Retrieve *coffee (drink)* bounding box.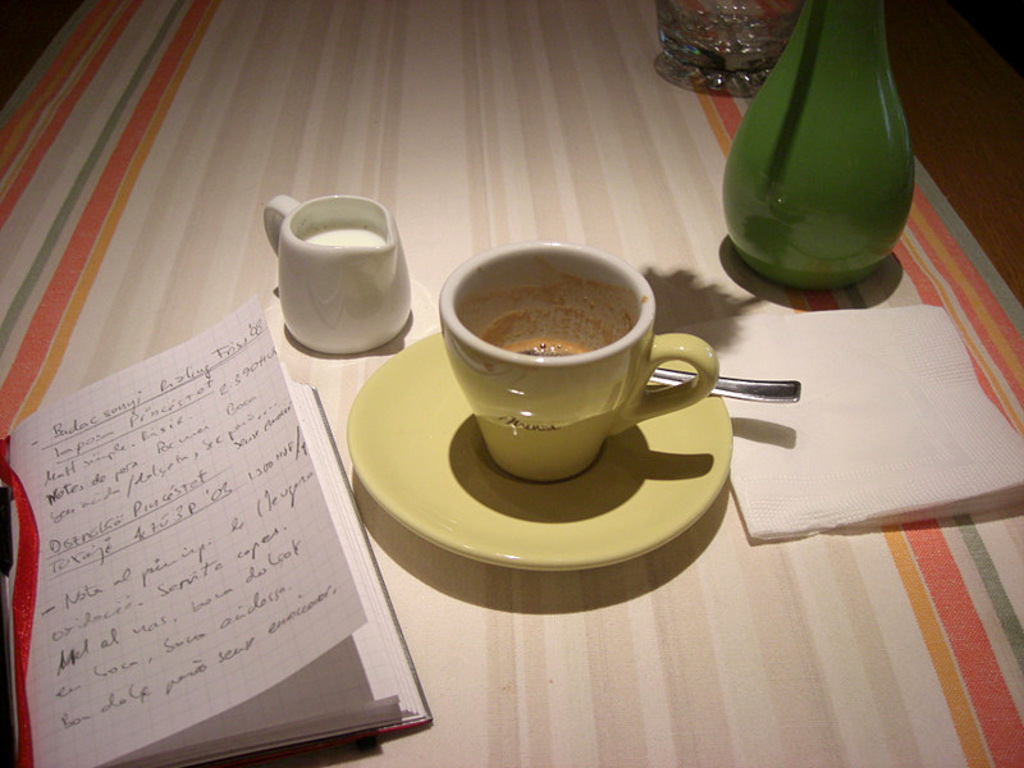
Bounding box: <box>498,328,594,358</box>.
